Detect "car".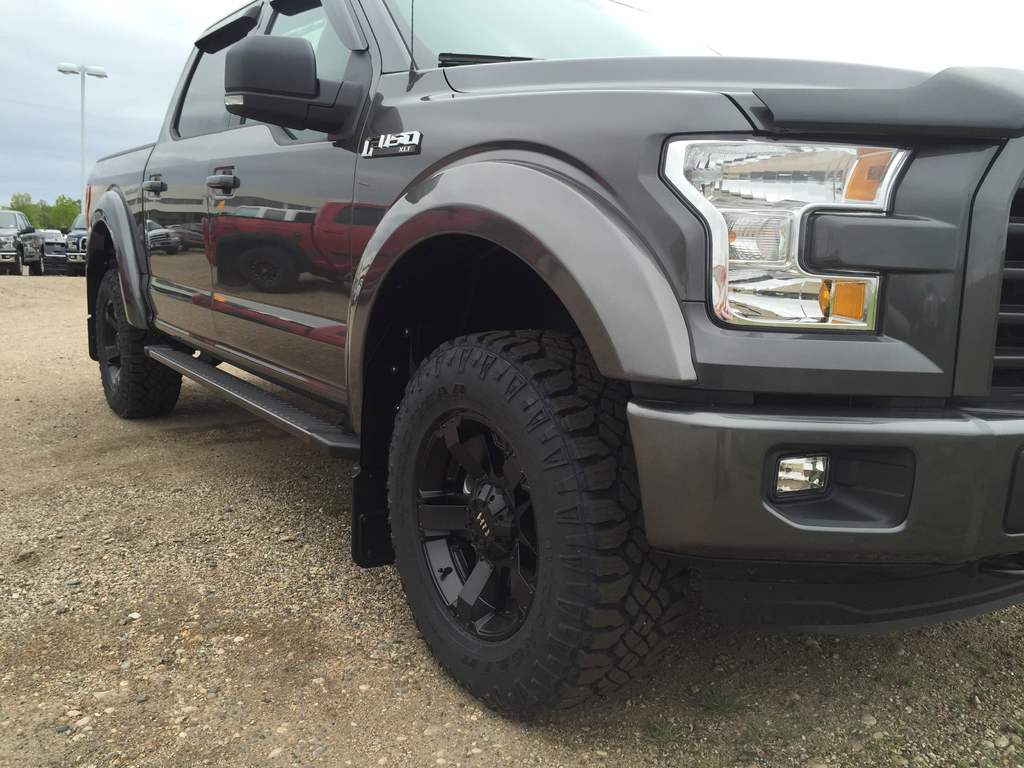
Detected at x1=11 y1=224 x2=88 y2=270.
